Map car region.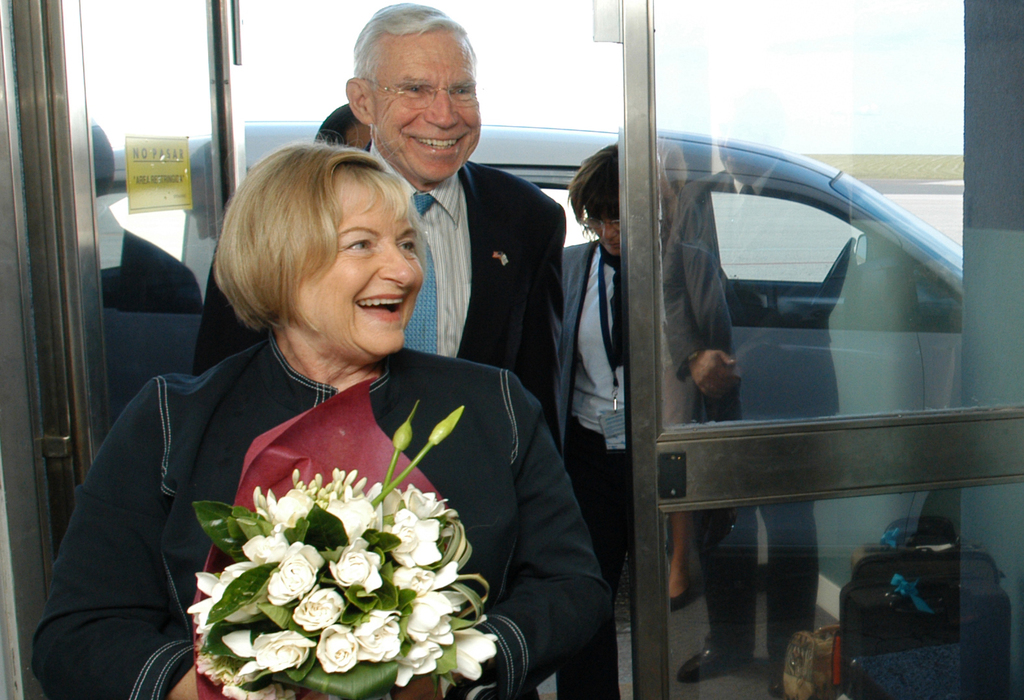
Mapped to Rect(96, 121, 960, 567).
